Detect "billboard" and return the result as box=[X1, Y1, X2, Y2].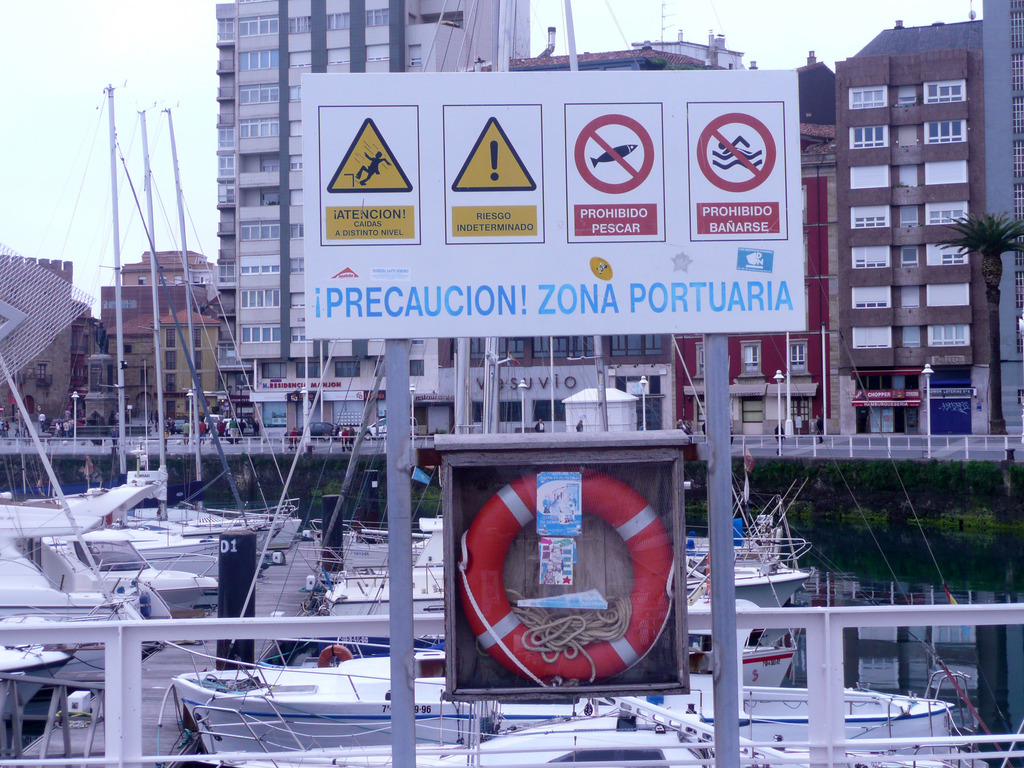
box=[305, 70, 796, 327].
